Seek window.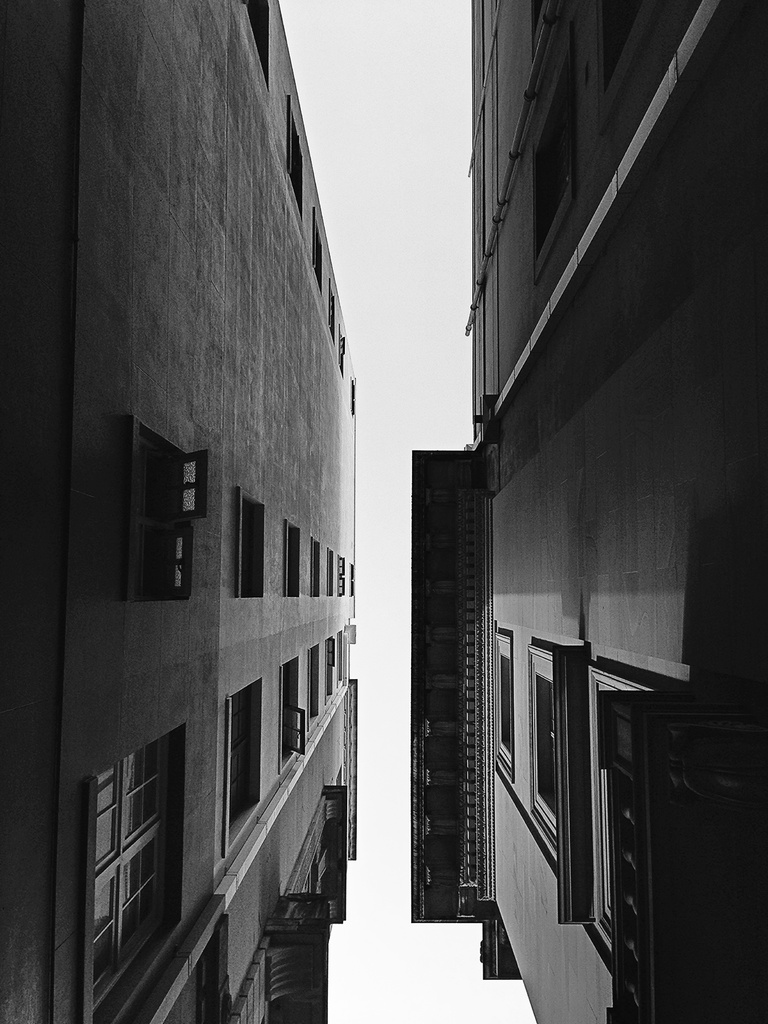
bbox=(83, 740, 165, 933).
